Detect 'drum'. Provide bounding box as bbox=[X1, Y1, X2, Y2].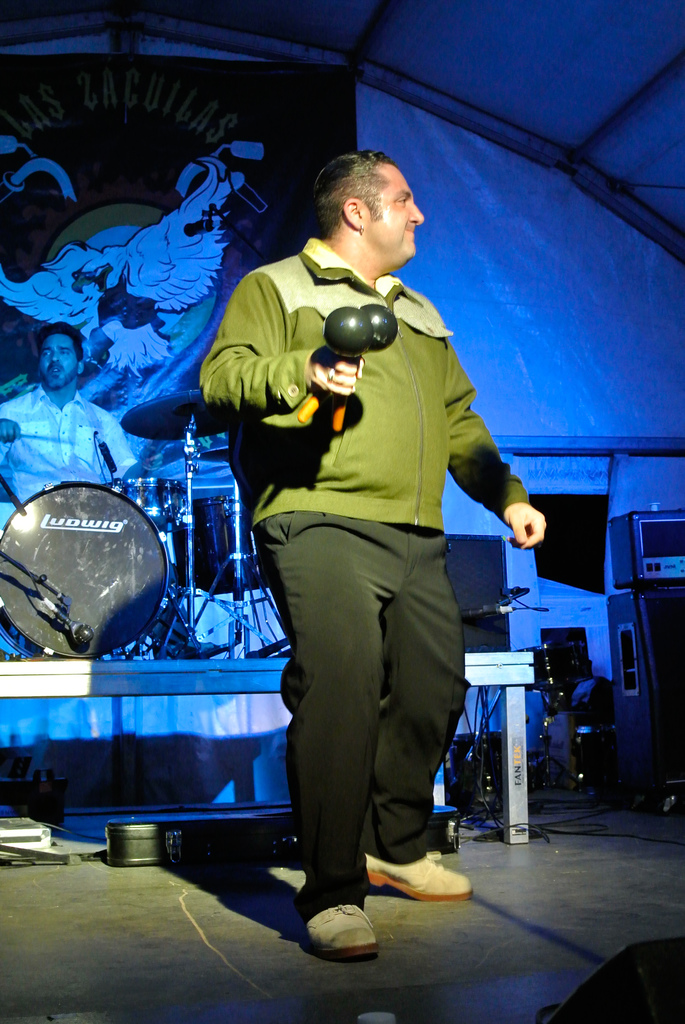
bbox=[108, 474, 199, 586].
